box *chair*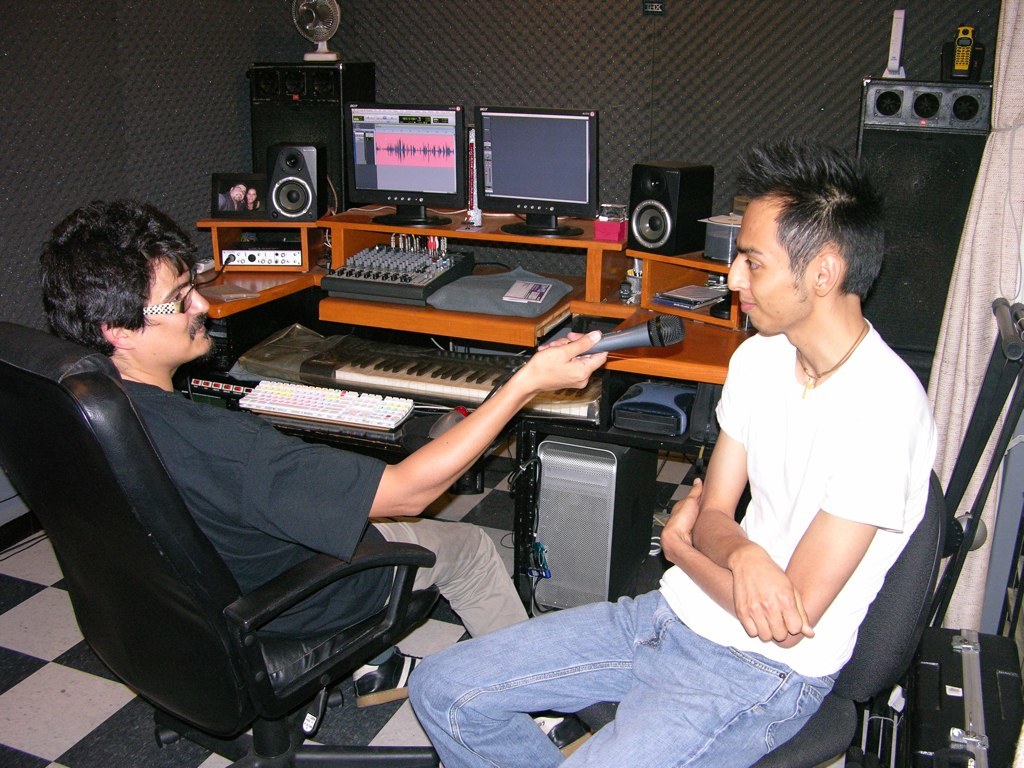
{"x1": 538, "y1": 466, "x2": 945, "y2": 767}
